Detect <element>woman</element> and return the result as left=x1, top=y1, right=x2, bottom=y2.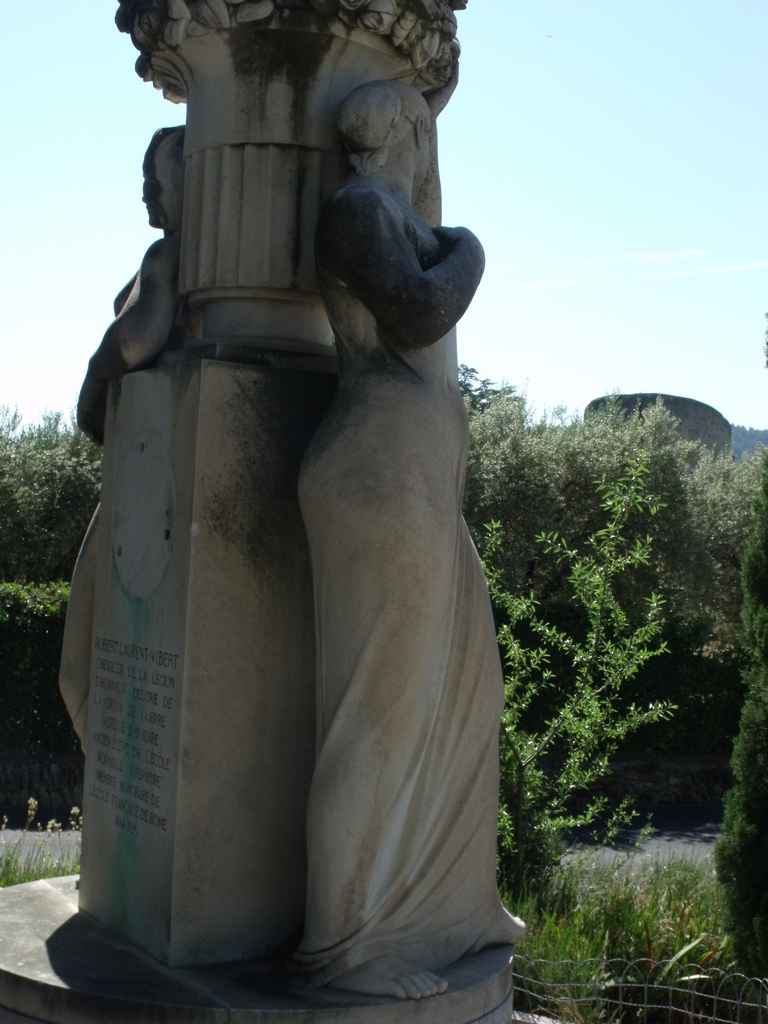
left=51, top=106, right=188, bottom=767.
